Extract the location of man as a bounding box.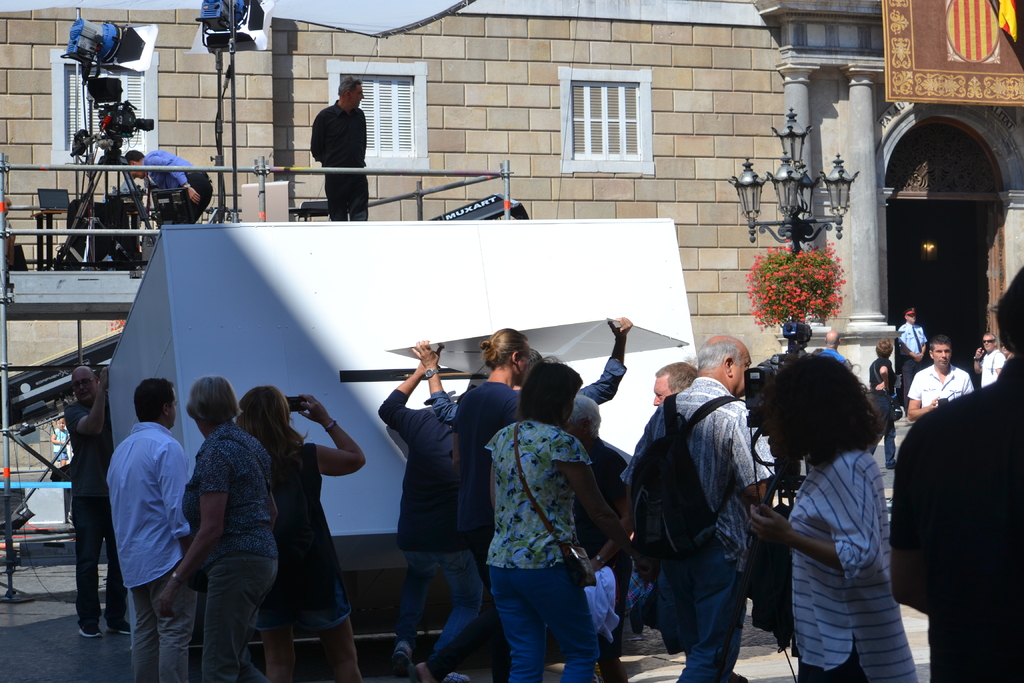
locate(816, 331, 844, 363).
